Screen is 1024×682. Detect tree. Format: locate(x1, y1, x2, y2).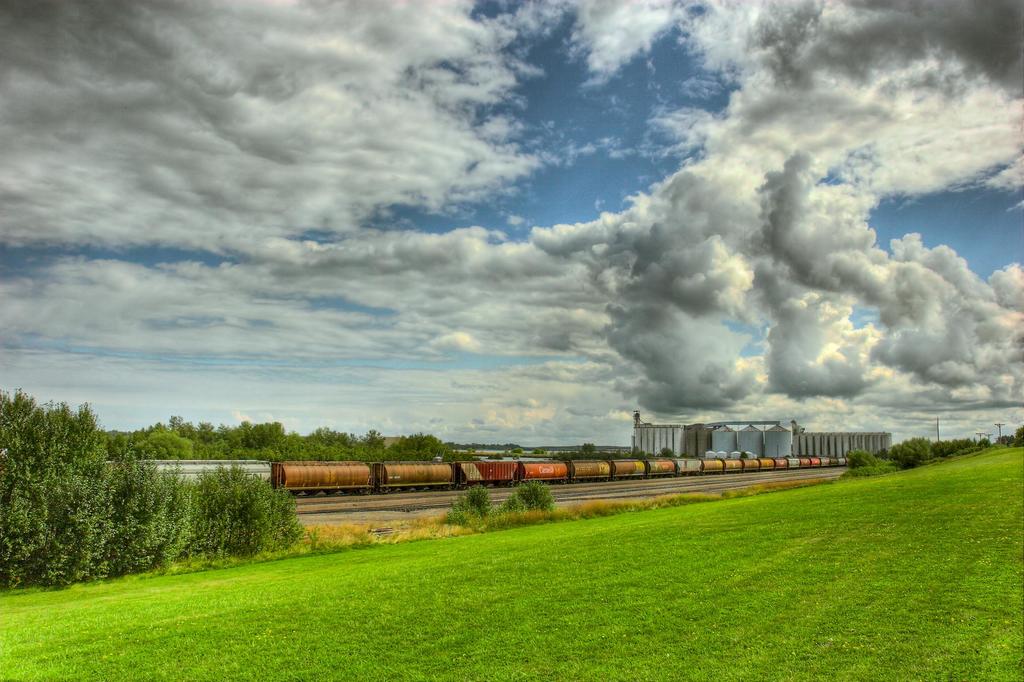
locate(11, 380, 193, 589).
